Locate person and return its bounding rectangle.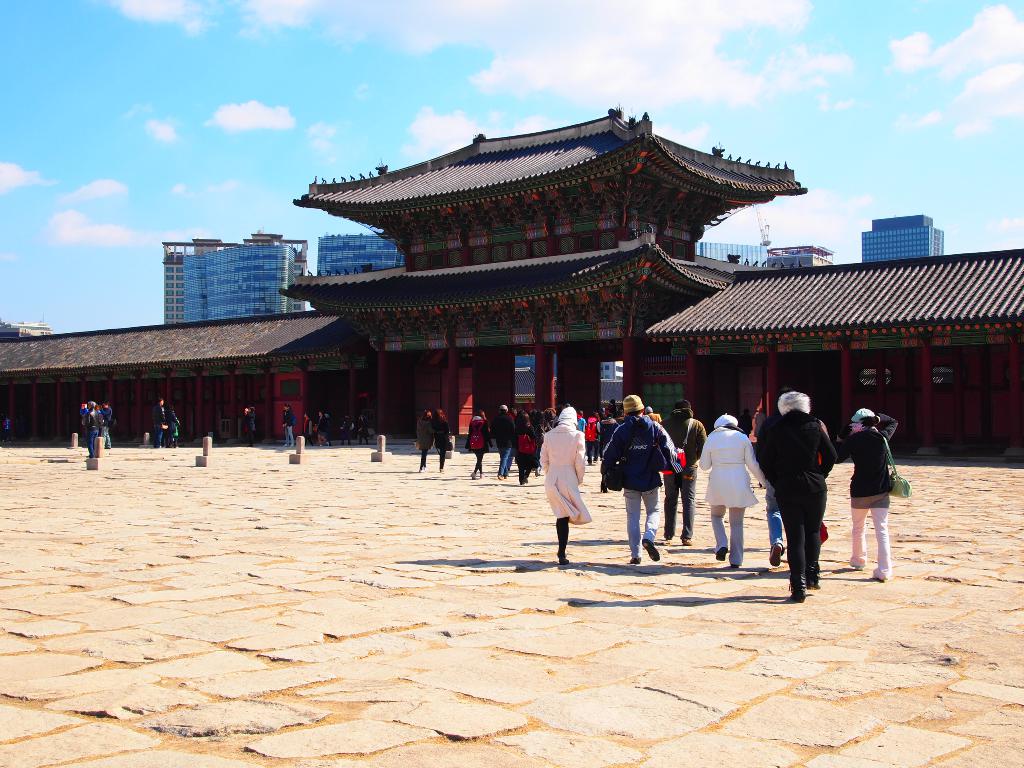
l=148, t=396, r=168, b=442.
